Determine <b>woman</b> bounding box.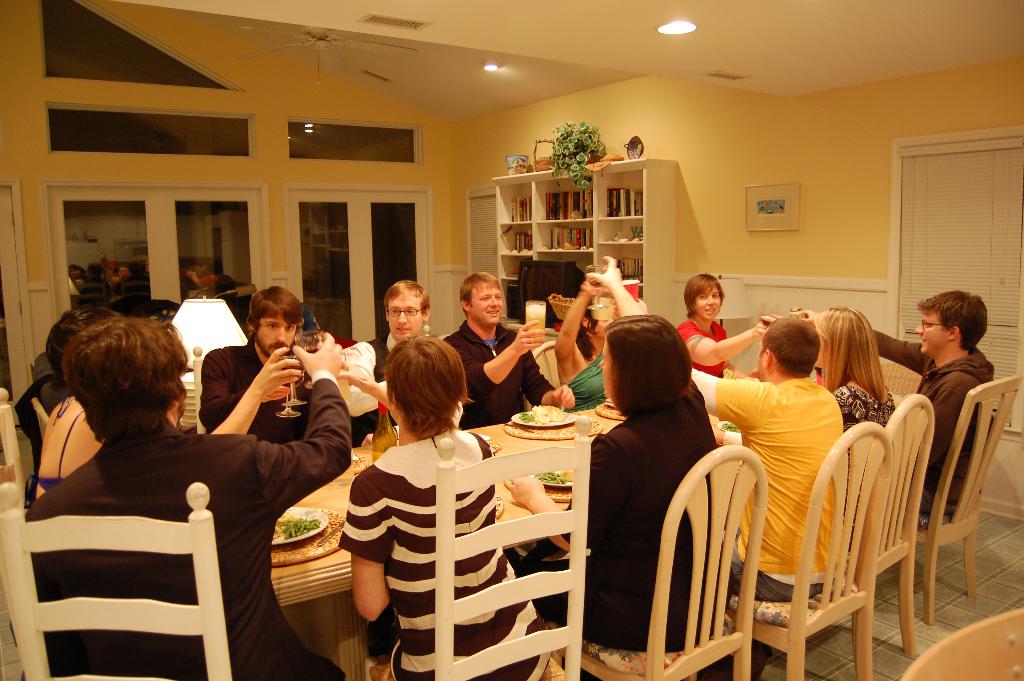
Determined: crop(491, 245, 733, 648).
